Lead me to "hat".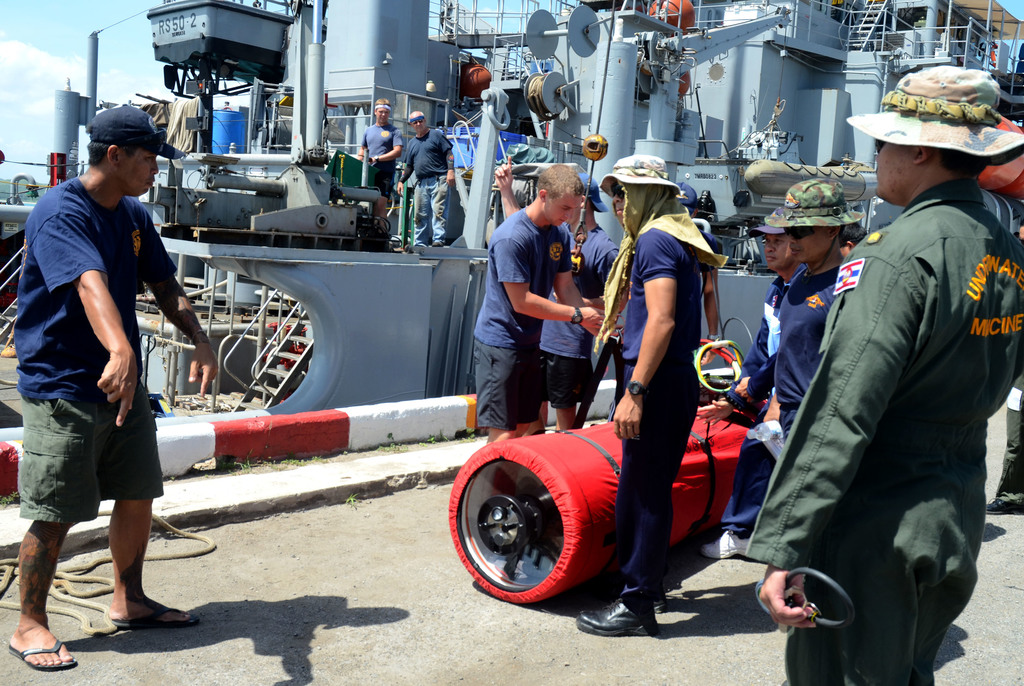
Lead to rect(598, 153, 683, 197).
